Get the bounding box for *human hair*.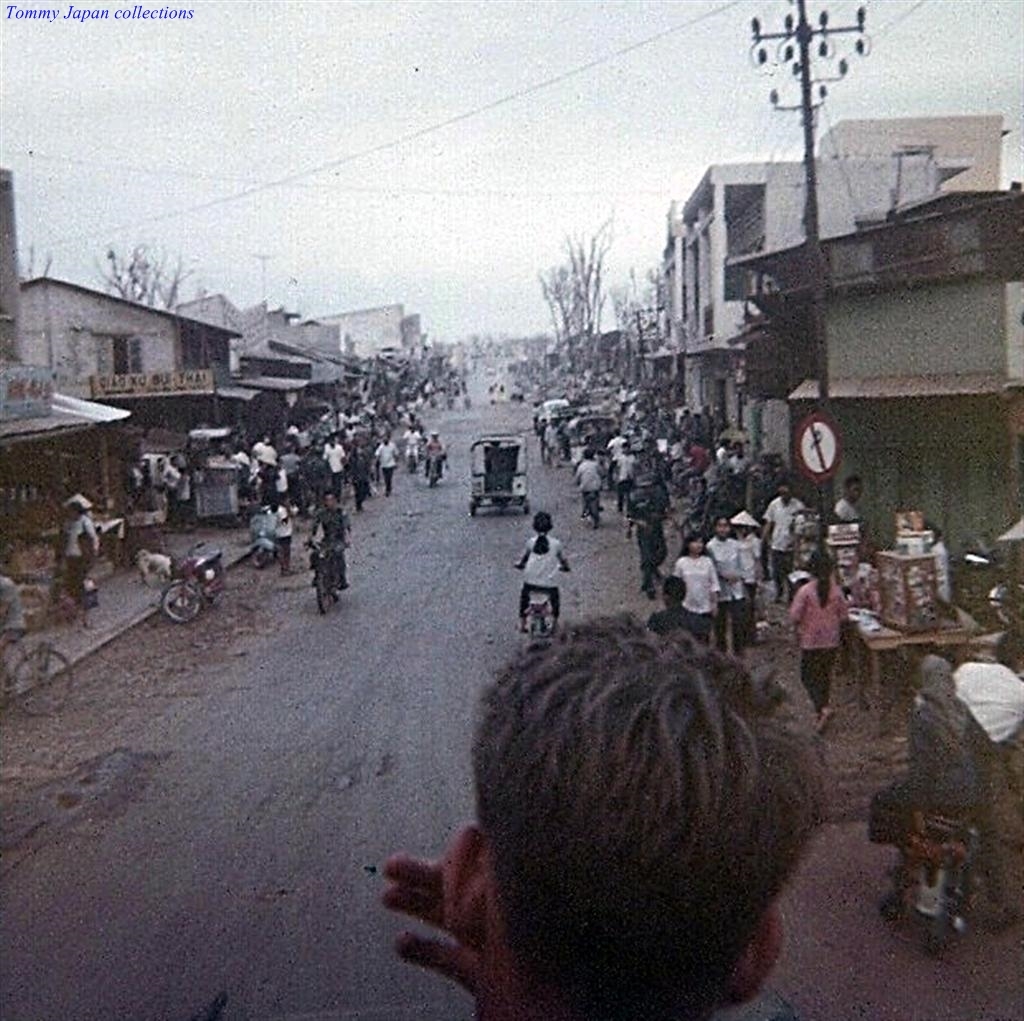
<bbox>533, 510, 557, 554</bbox>.
